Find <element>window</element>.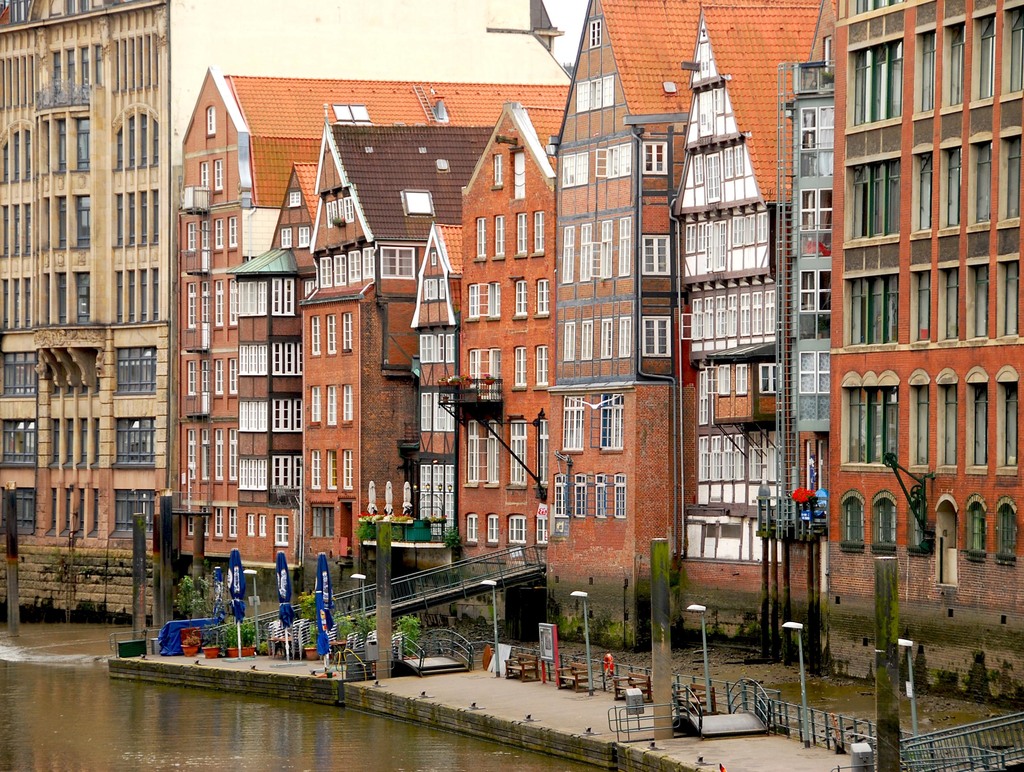
467/352/477/396.
